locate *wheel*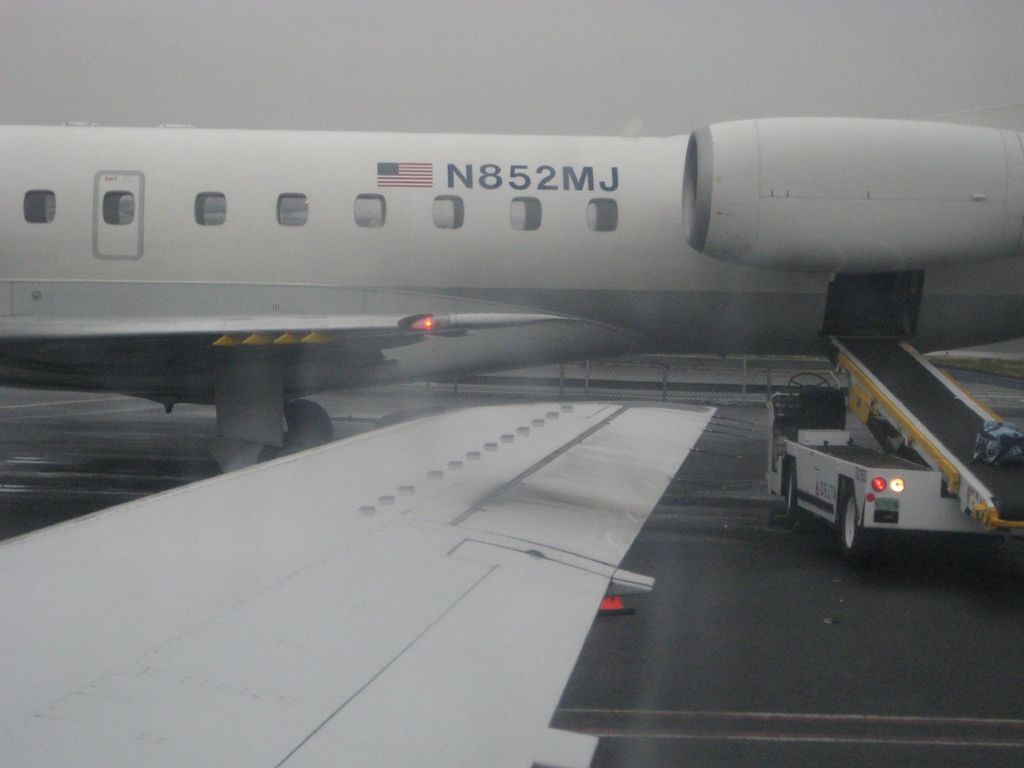
[829, 486, 883, 565]
